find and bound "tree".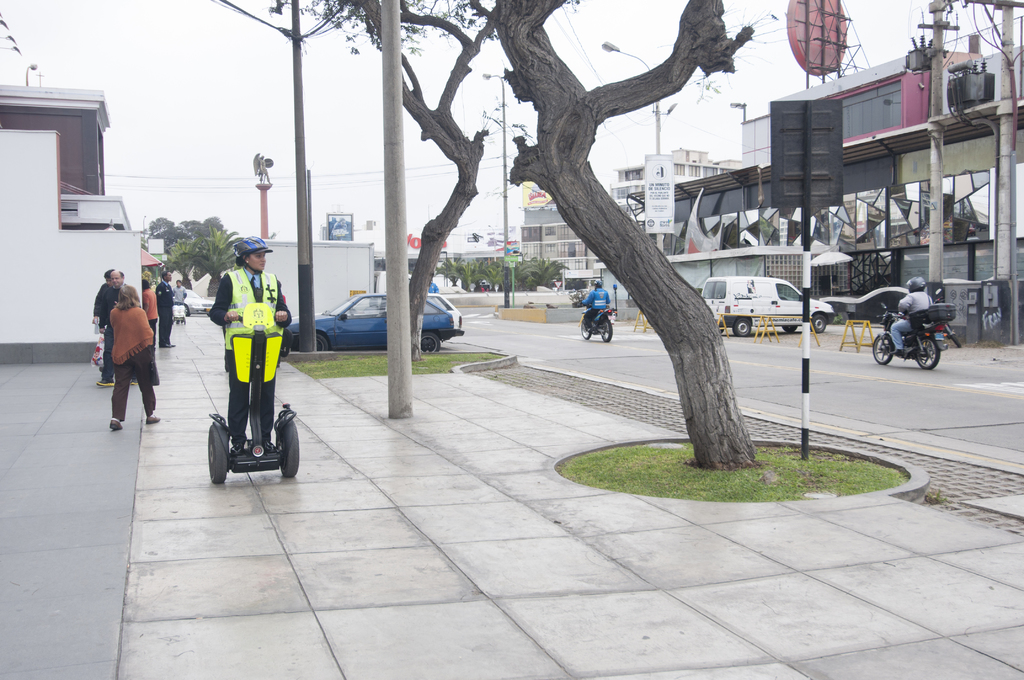
Bound: left=273, top=0, right=576, bottom=360.
